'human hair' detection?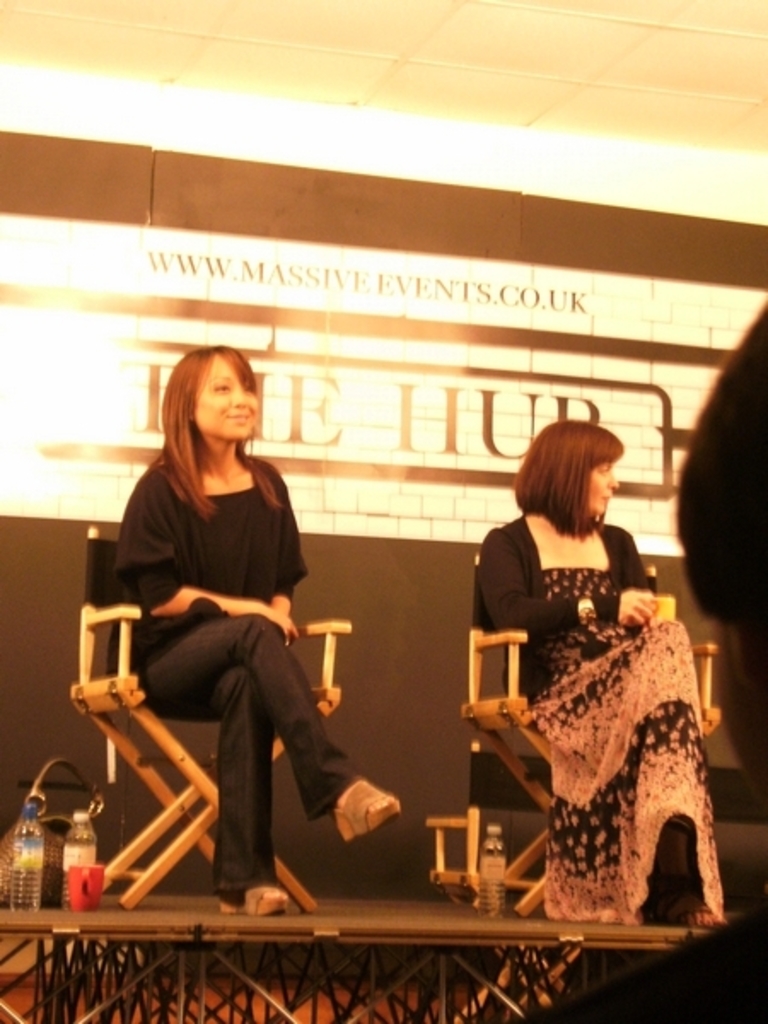
671:297:766:640
